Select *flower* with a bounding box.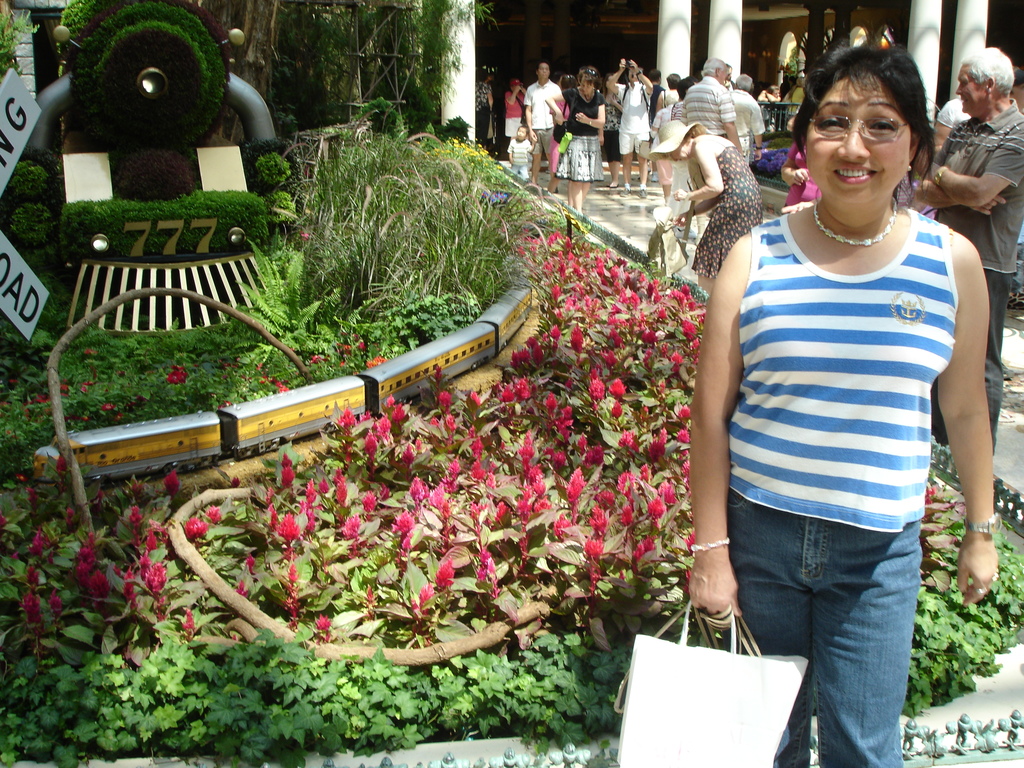
locate(27, 564, 42, 590).
